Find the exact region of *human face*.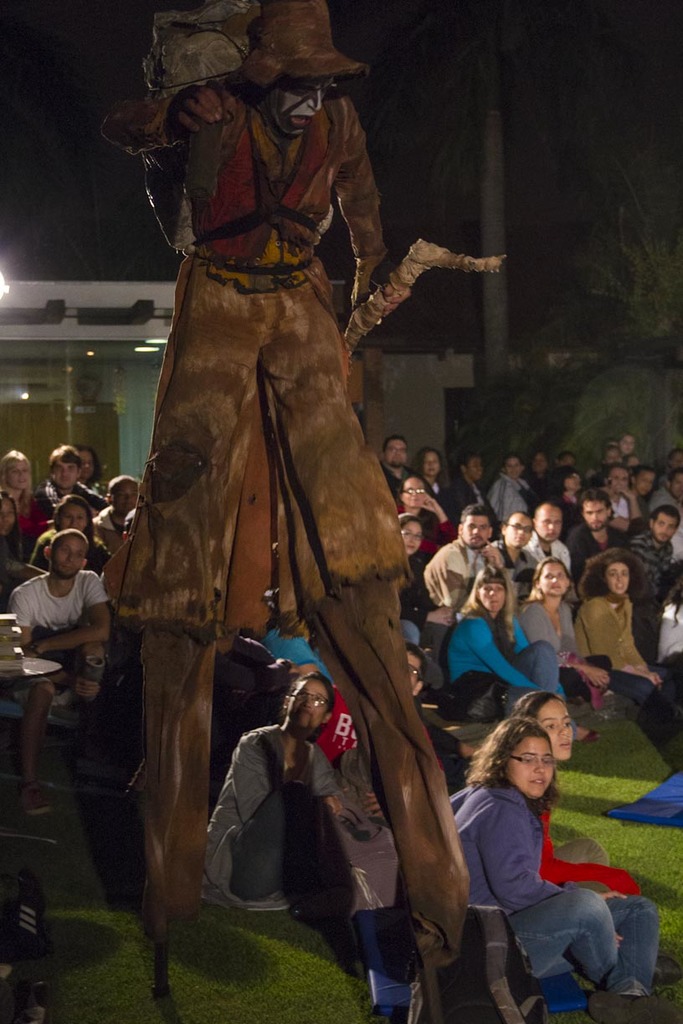
Exact region: bbox=[670, 474, 682, 499].
